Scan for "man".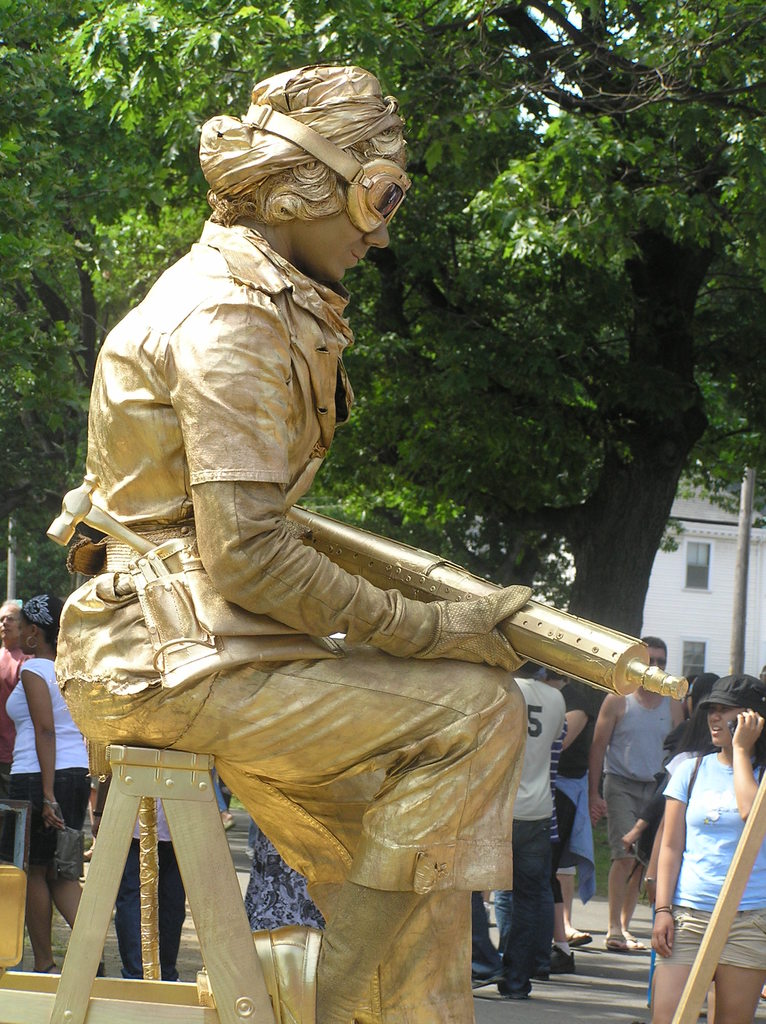
Scan result: <bbox>582, 632, 704, 945</bbox>.
